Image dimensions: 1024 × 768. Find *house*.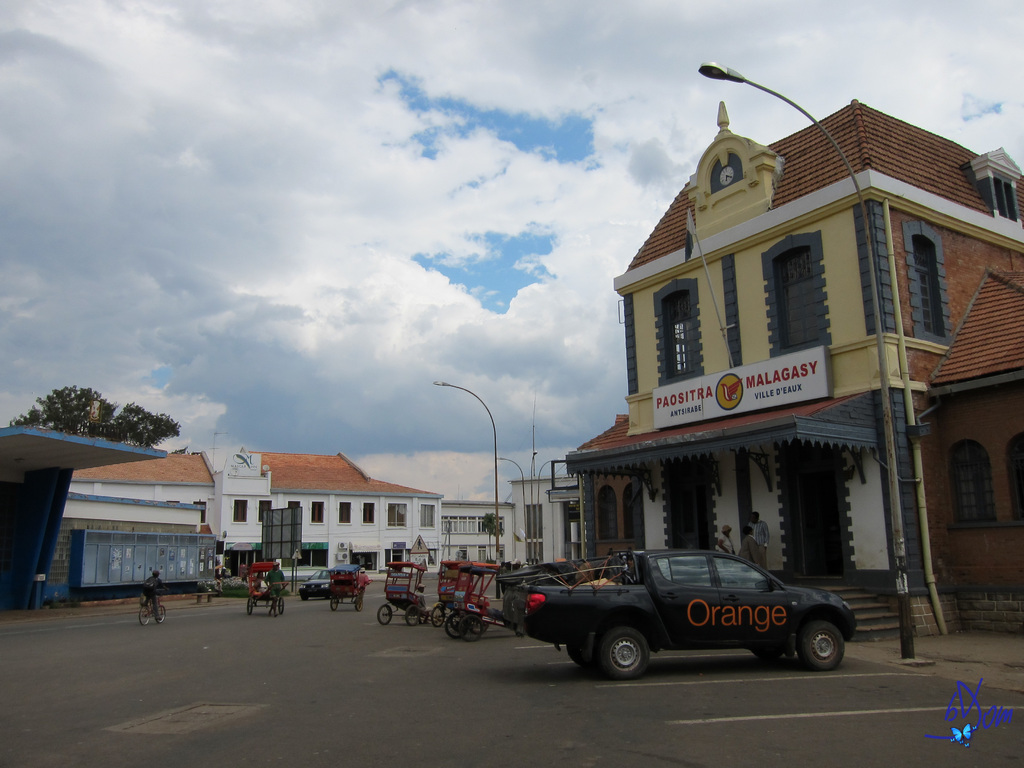
bbox(586, 132, 1023, 613).
